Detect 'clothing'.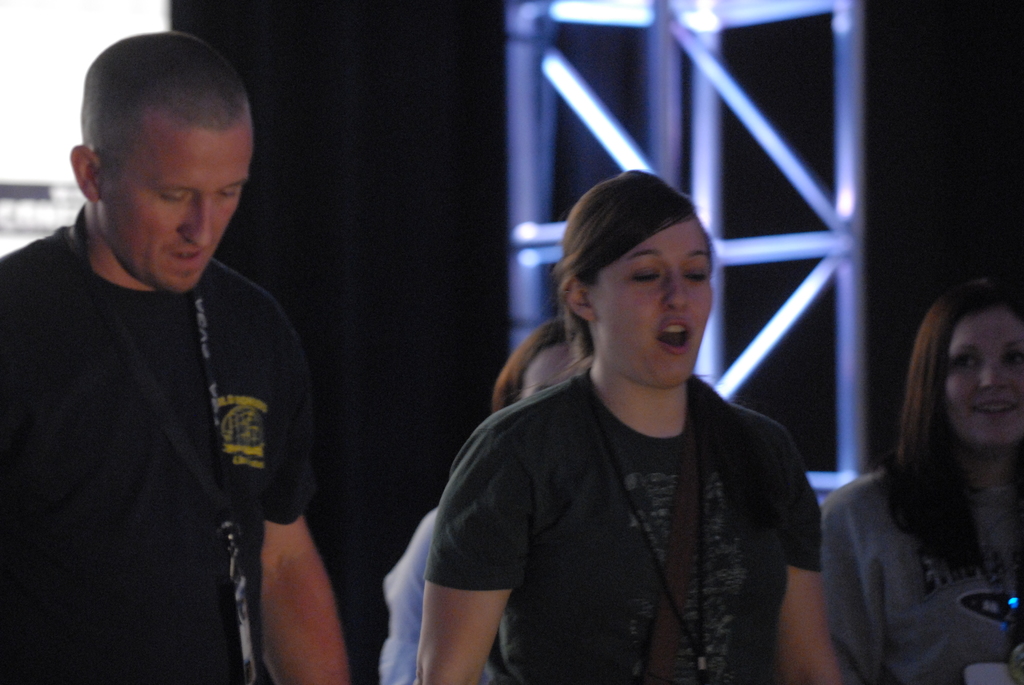
Detected at {"left": 372, "top": 505, "right": 500, "bottom": 684}.
